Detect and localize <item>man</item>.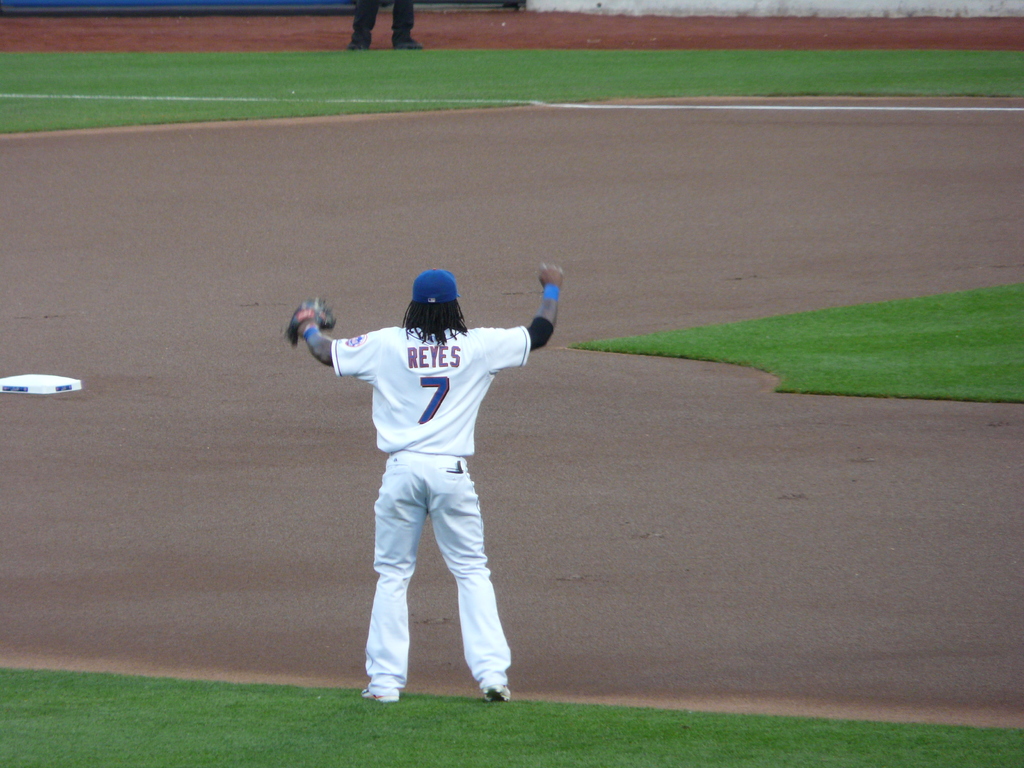
Localized at <bbox>300, 256, 564, 699</bbox>.
